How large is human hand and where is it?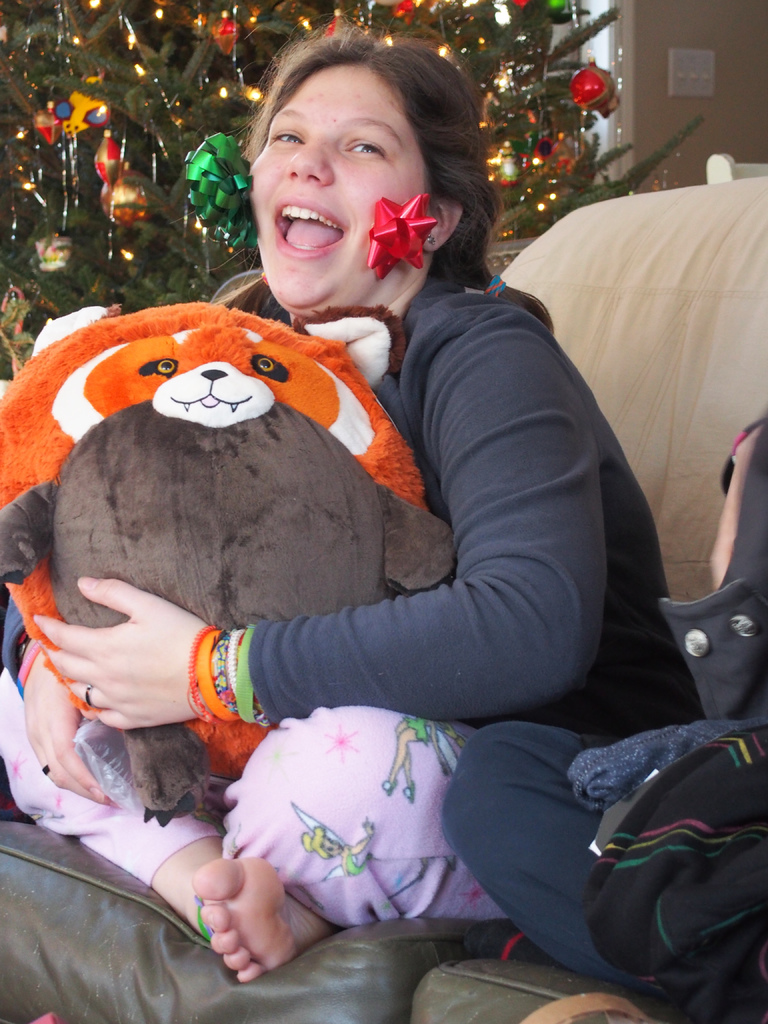
Bounding box: <box>22,650,119,813</box>.
